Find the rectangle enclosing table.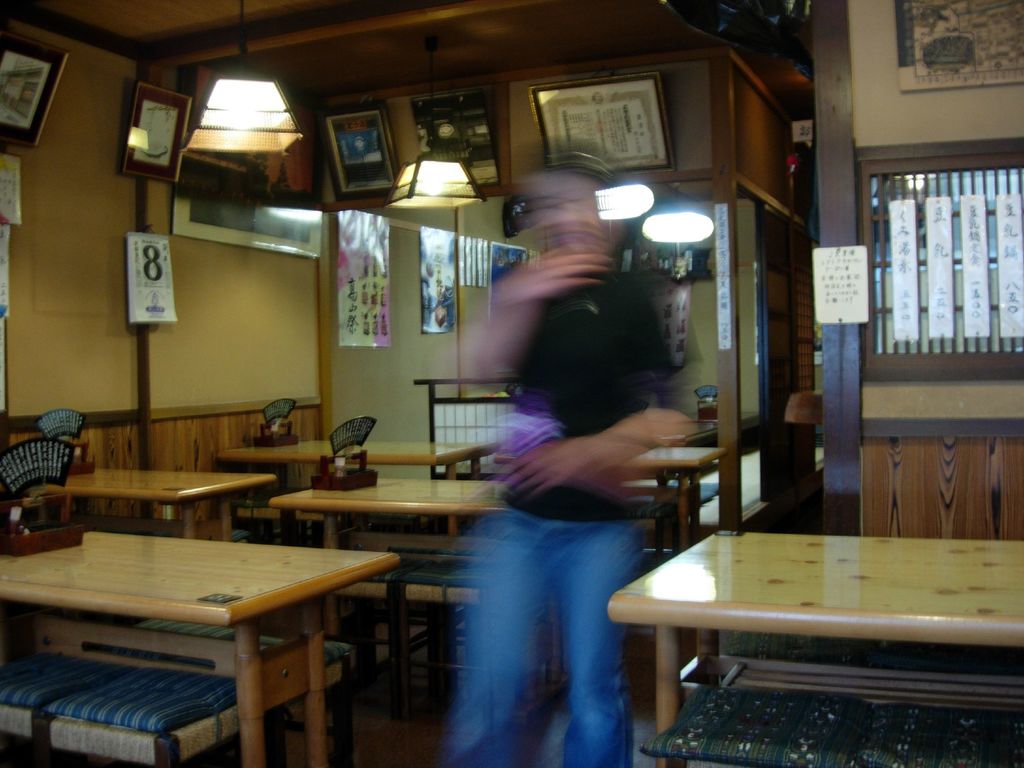
[left=17, top=502, right=411, bottom=758].
